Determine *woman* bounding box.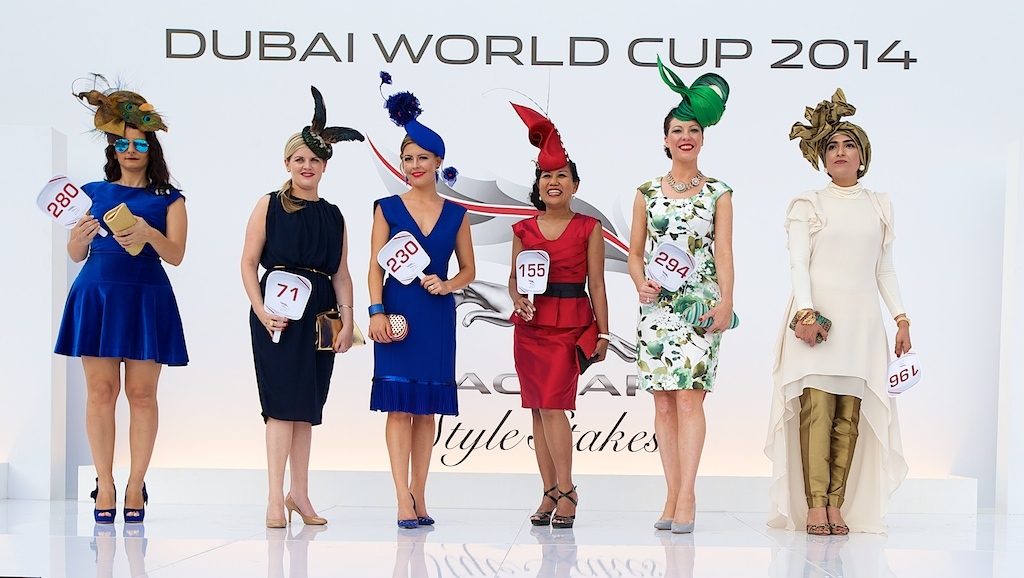
Determined: box(771, 109, 917, 523).
